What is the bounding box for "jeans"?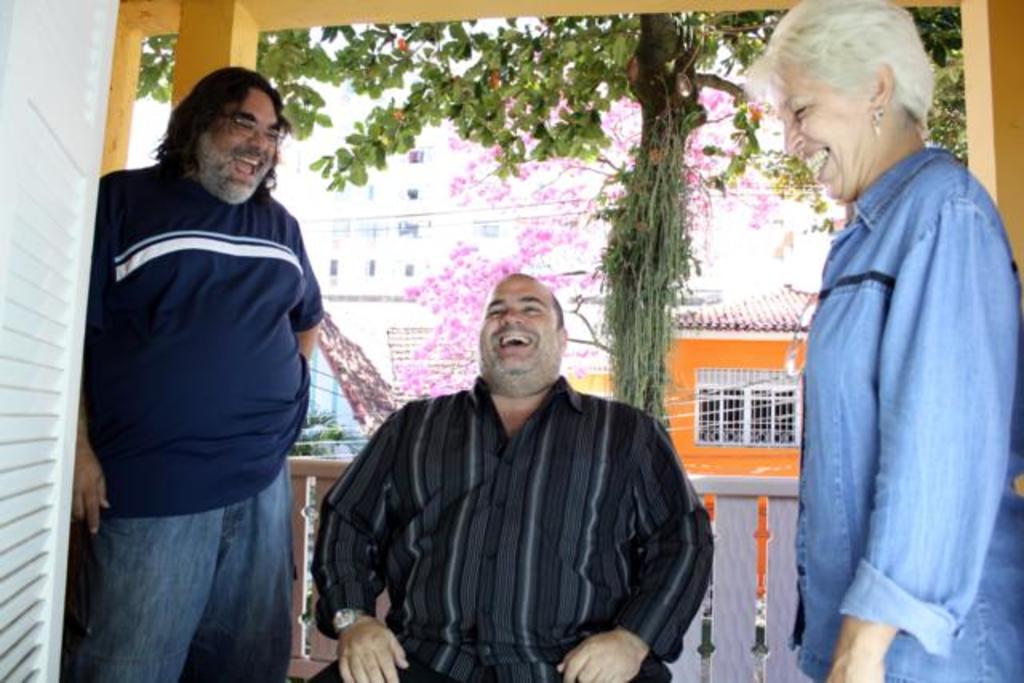
BBox(66, 483, 299, 677).
